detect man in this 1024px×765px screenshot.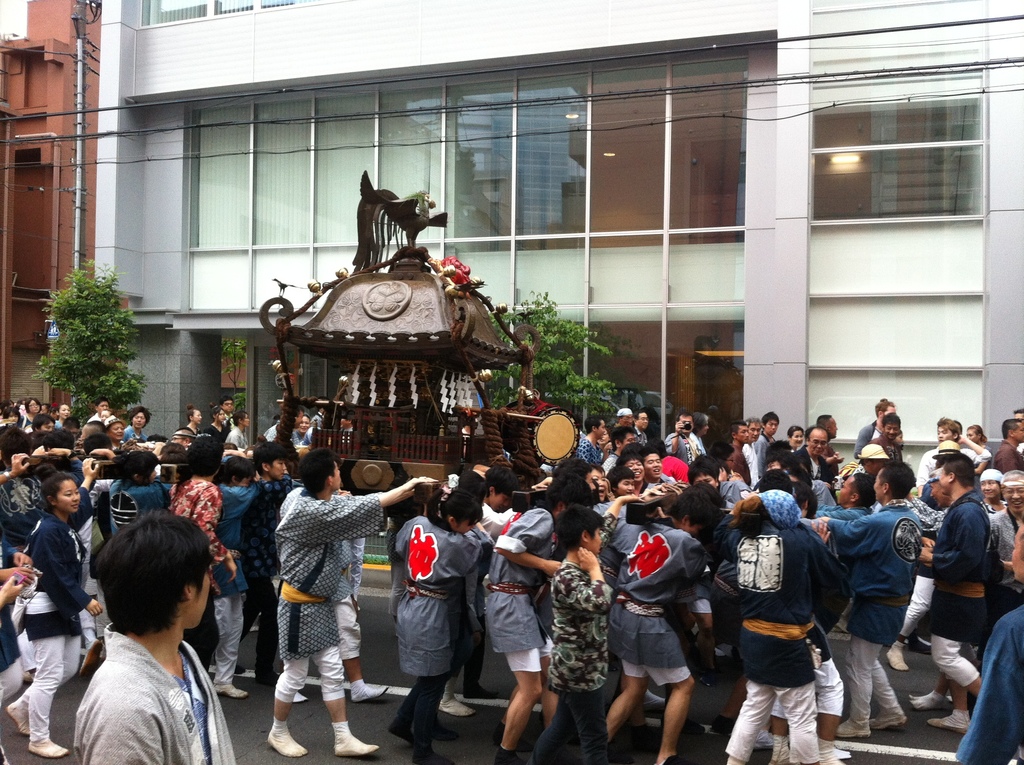
Detection: region(977, 468, 1023, 633).
